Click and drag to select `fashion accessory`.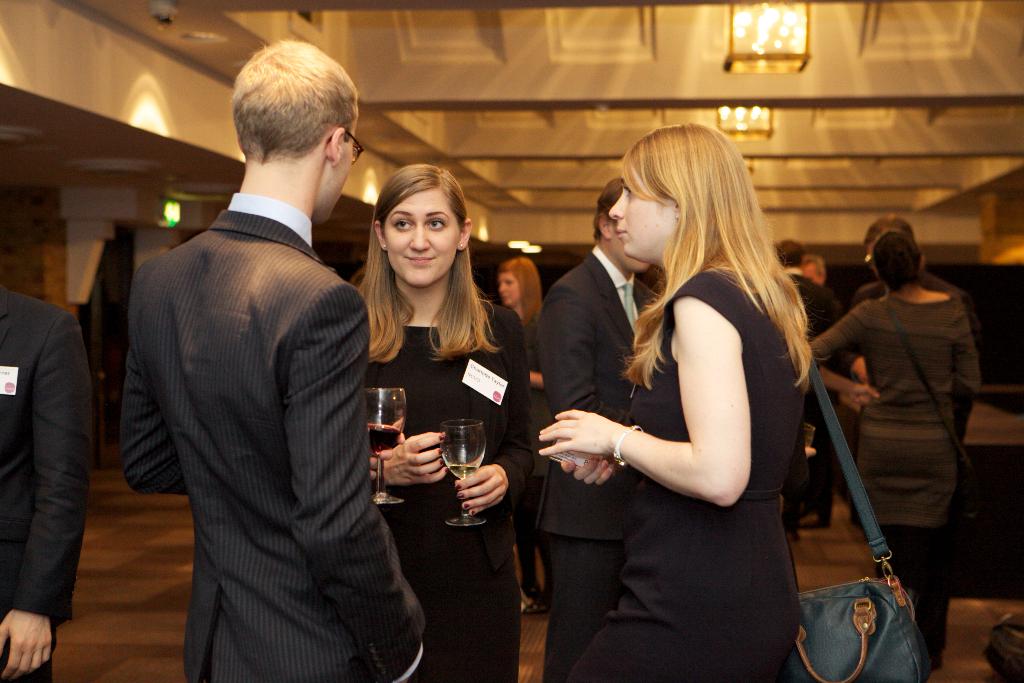
Selection: {"x1": 783, "y1": 324, "x2": 932, "y2": 682}.
